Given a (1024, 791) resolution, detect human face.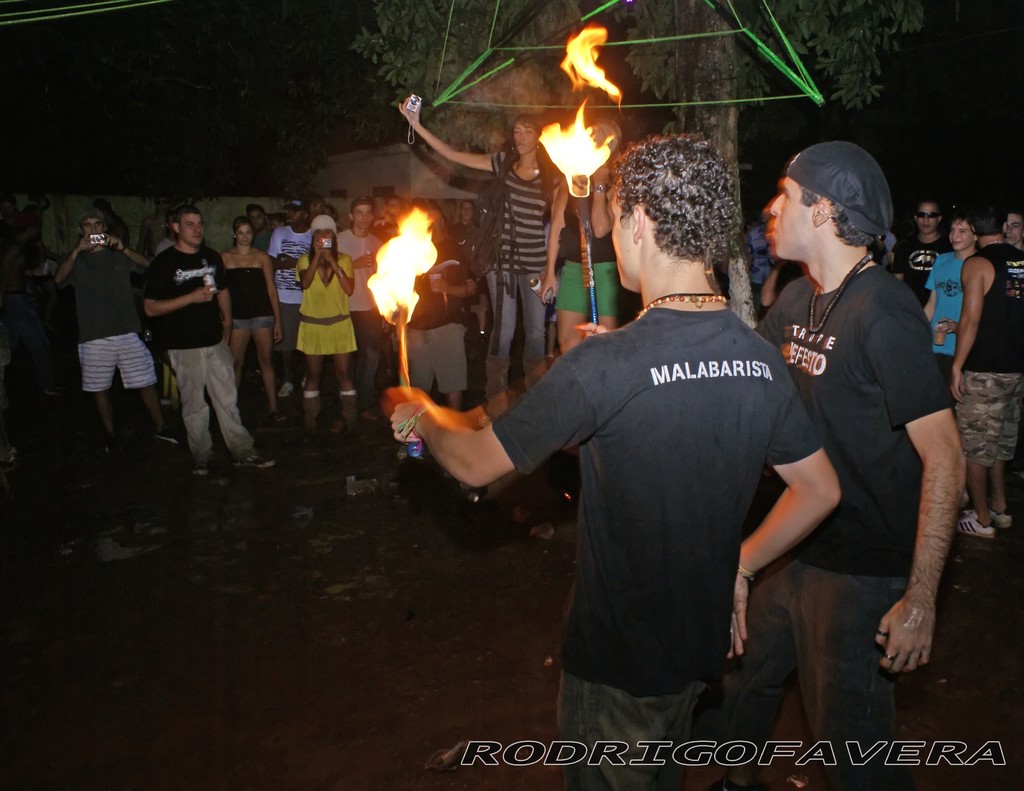
rect(514, 120, 540, 151).
